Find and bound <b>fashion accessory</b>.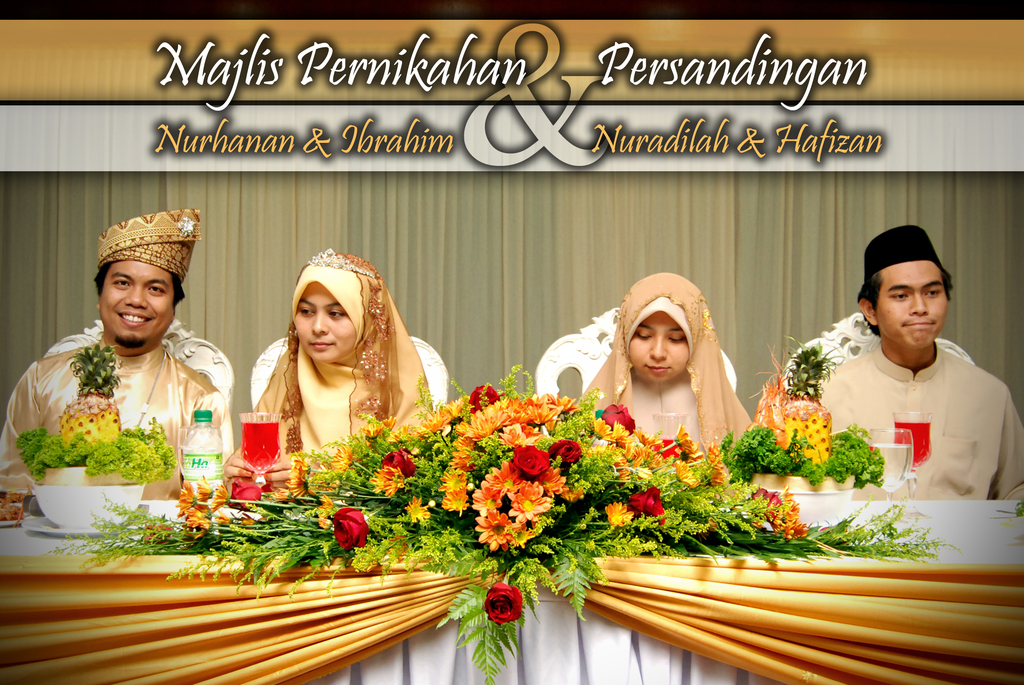
Bound: box(136, 344, 172, 433).
